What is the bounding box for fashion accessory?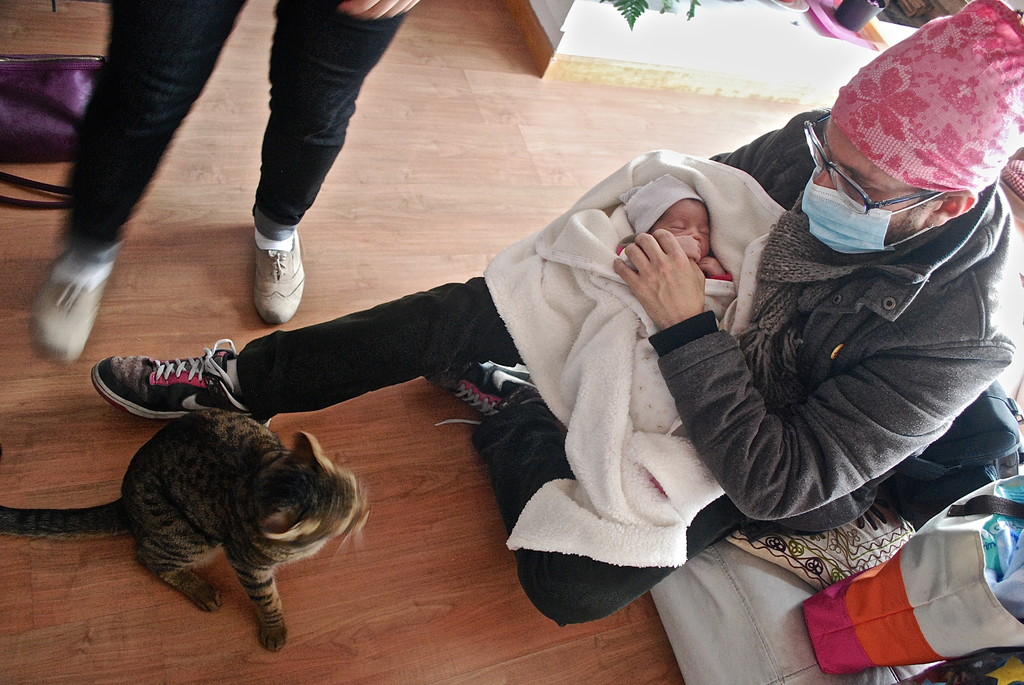
bbox(733, 188, 884, 417).
